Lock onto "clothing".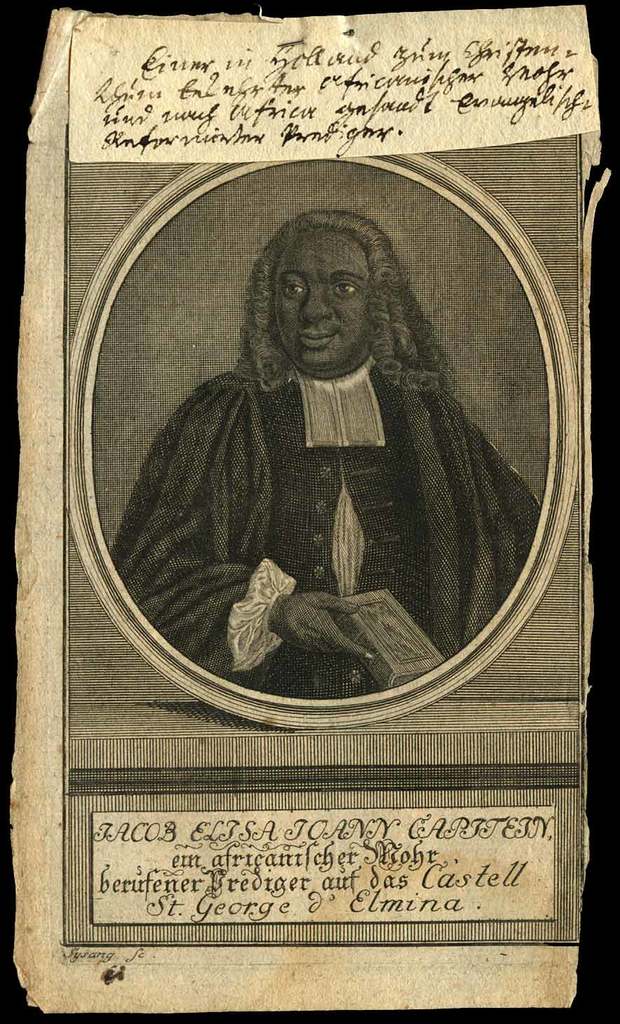
Locked: bbox=(110, 366, 539, 697).
